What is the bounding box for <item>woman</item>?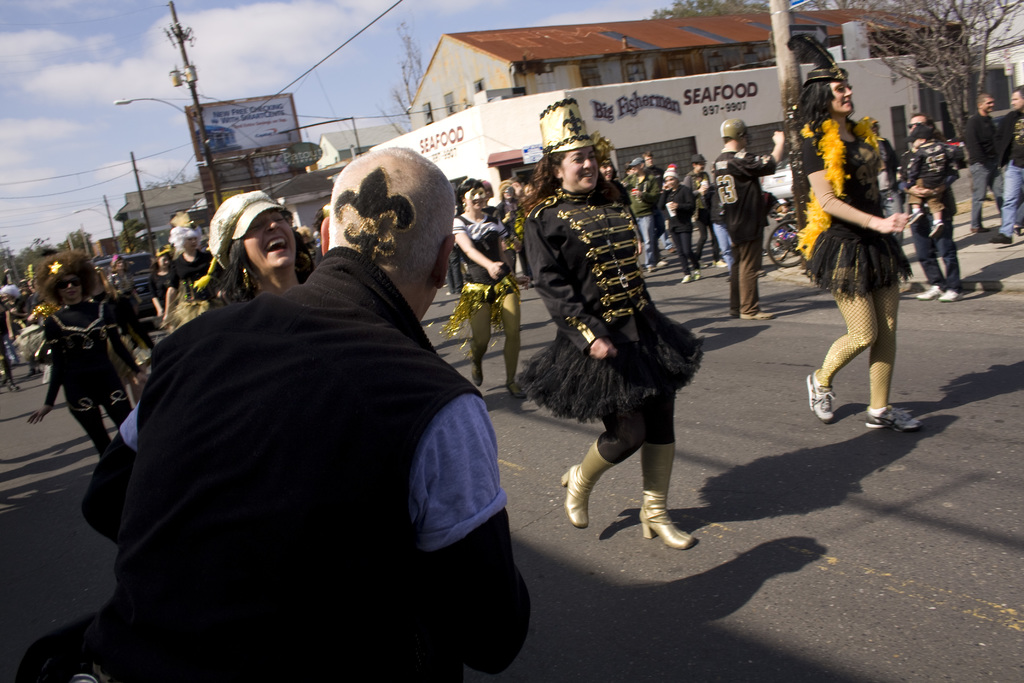
495, 180, 514, 230.
